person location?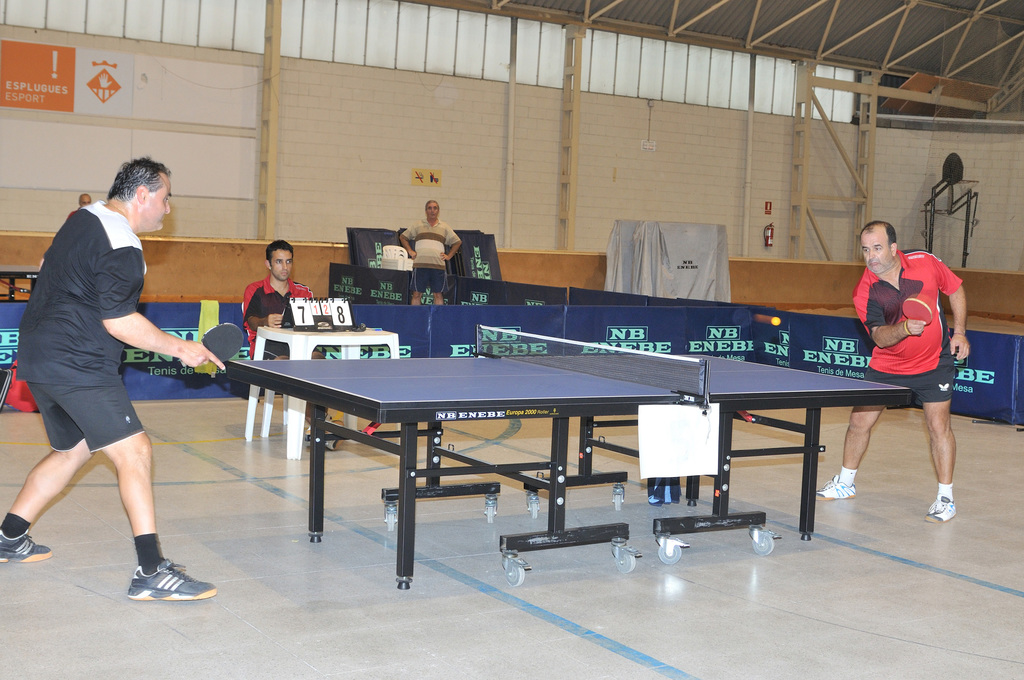
<bbox>244, 239, 344, 447</bbox>
